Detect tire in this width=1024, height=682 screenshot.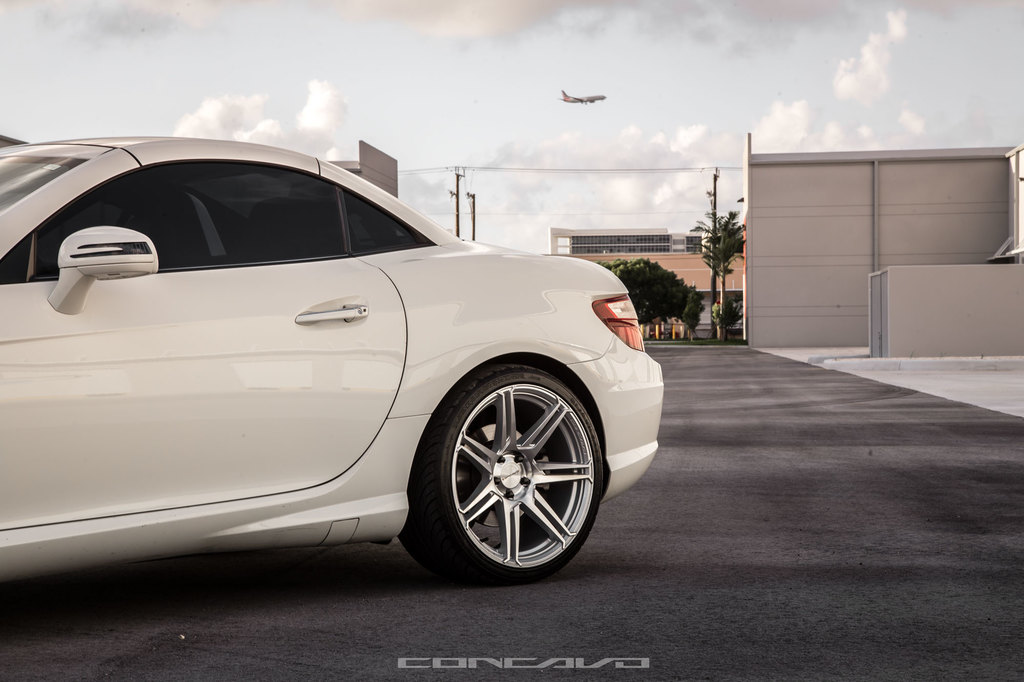
Detection: rect(401, 360, 601, 581).
